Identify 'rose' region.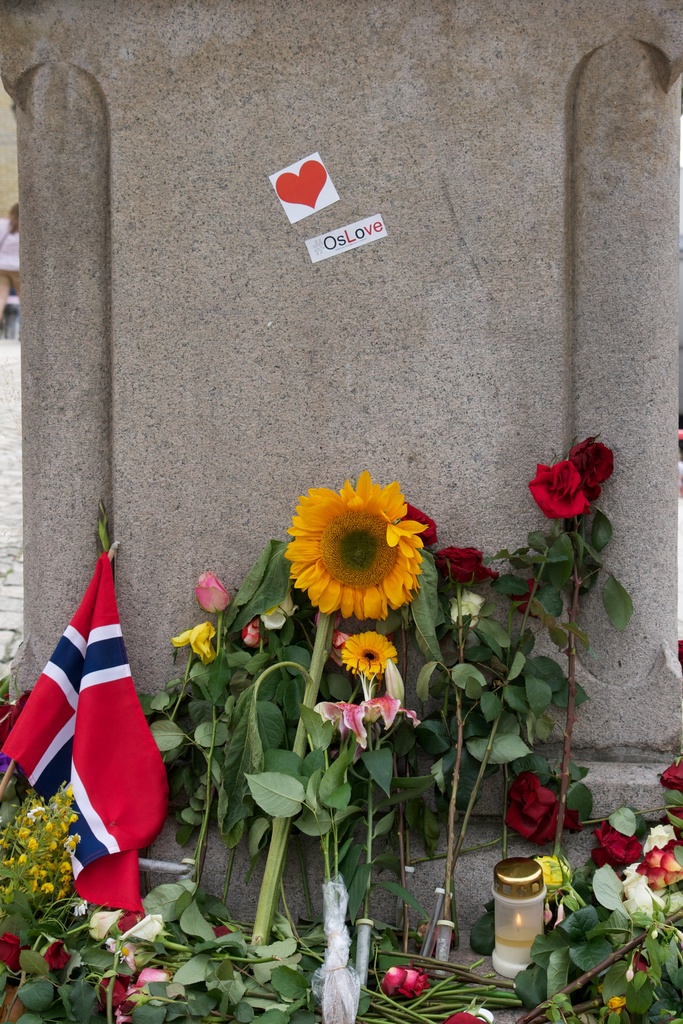
Region: detection(172, 618, 212, 666).
